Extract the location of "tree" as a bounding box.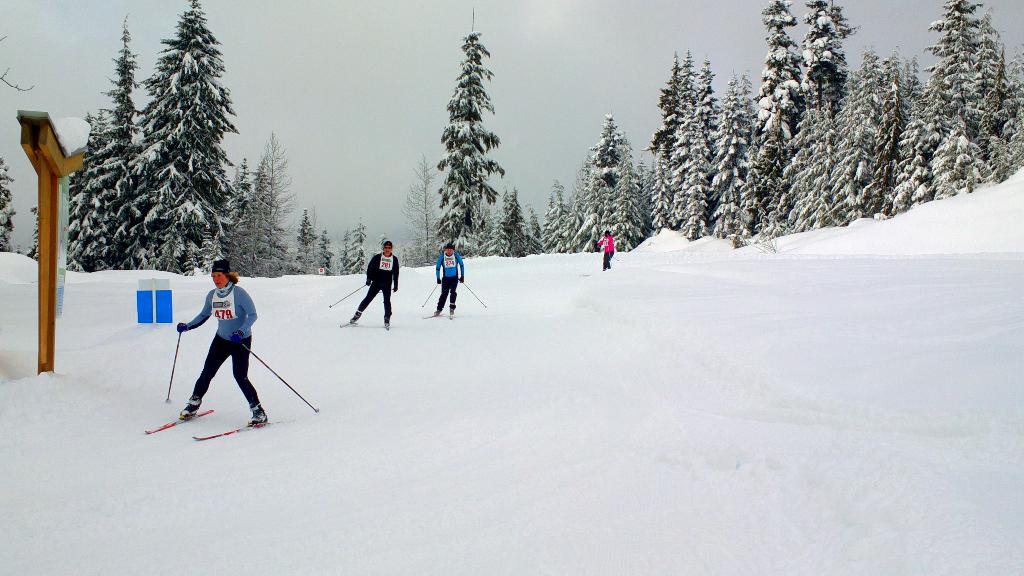
box(435, 4, 505, 257).
